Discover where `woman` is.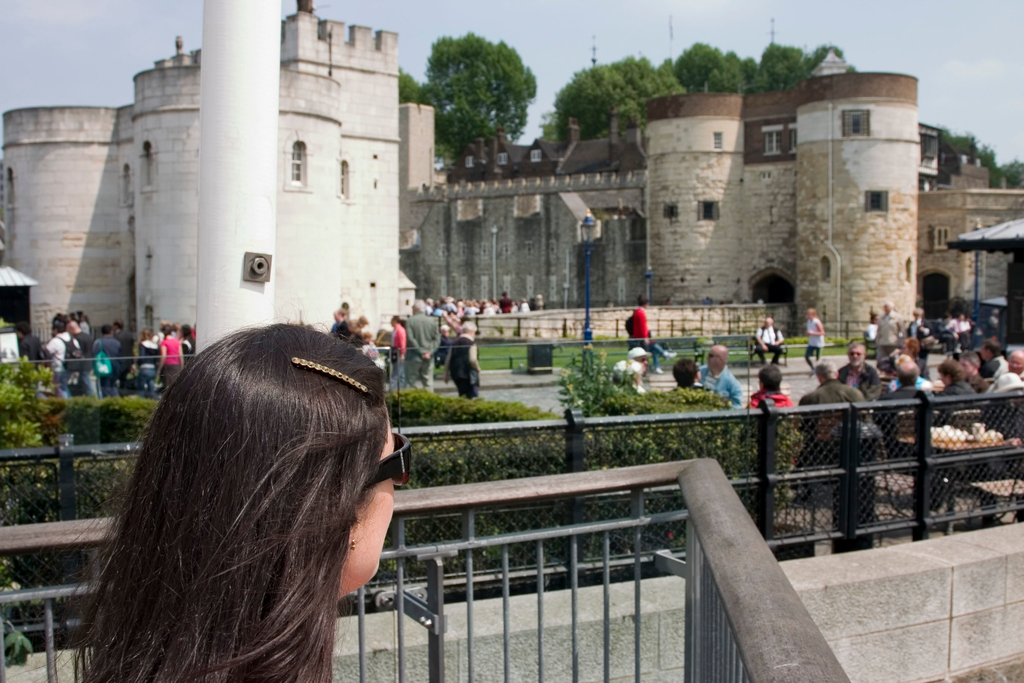
Discovered at box(131, 331, 161, 401).
